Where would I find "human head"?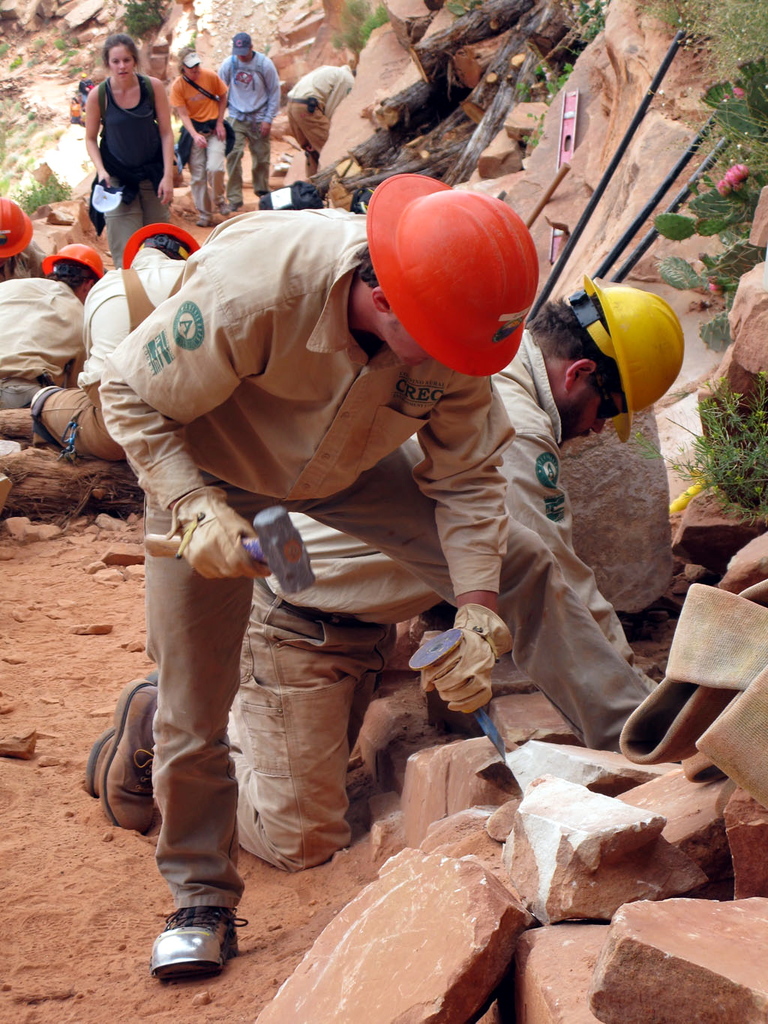
At BBox(138, 224, 193, 264).
